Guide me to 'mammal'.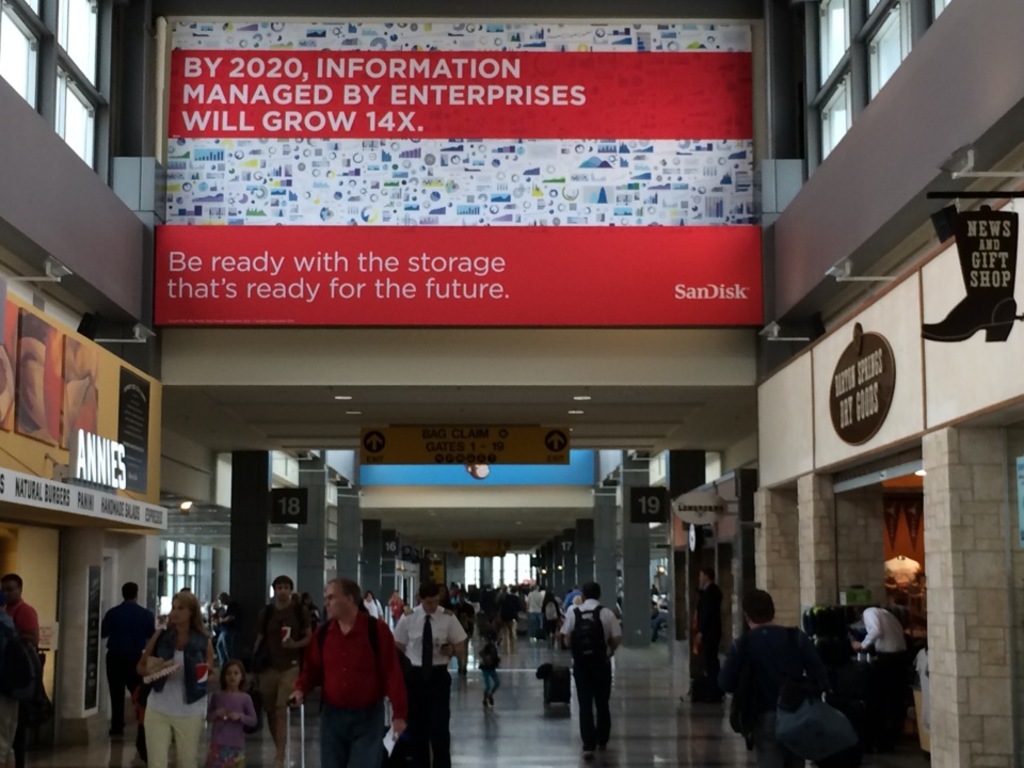
Guidance: box(0, 572, 45, 647).
